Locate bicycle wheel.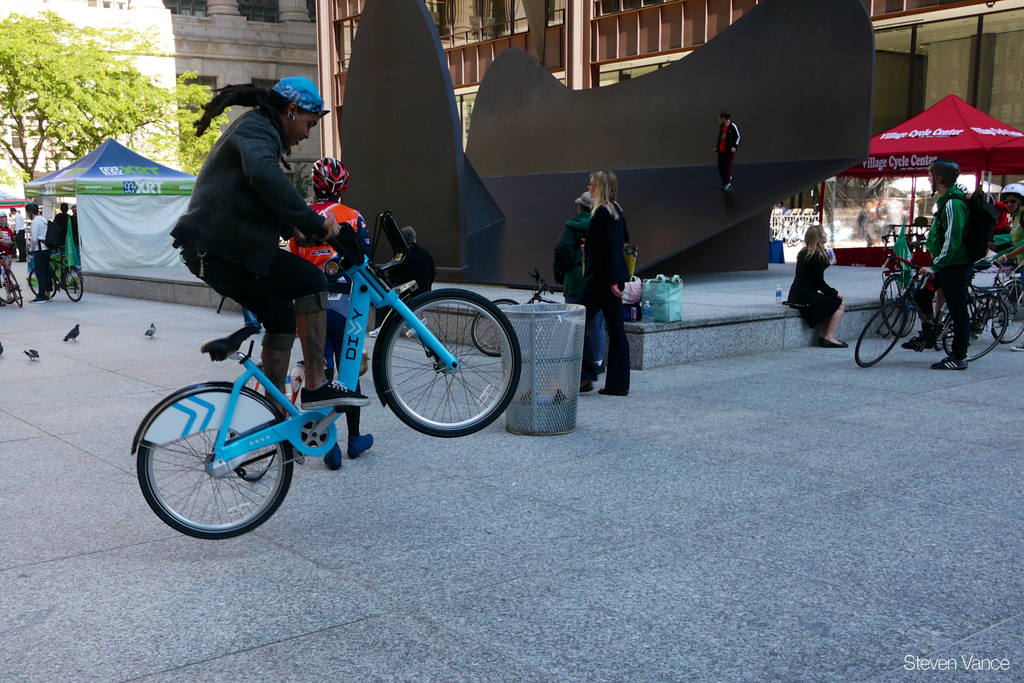
Bounding box: crop(136, 431, 292, 540).
